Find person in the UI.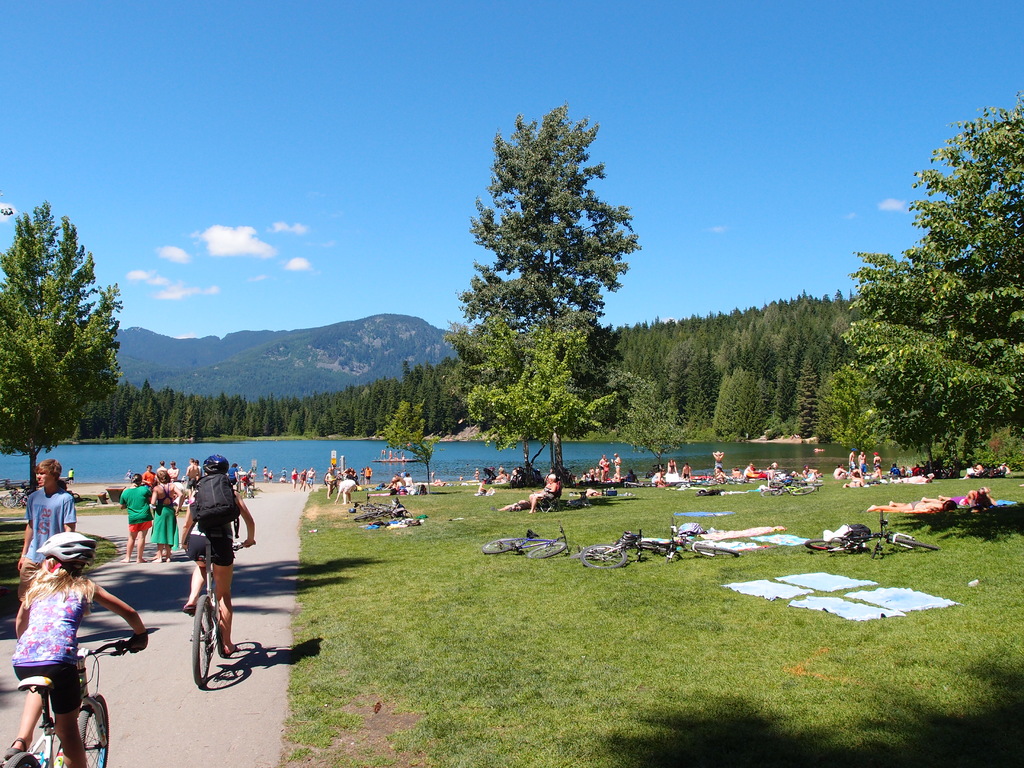
UI element at Rect(771, 462, 779, 472).
